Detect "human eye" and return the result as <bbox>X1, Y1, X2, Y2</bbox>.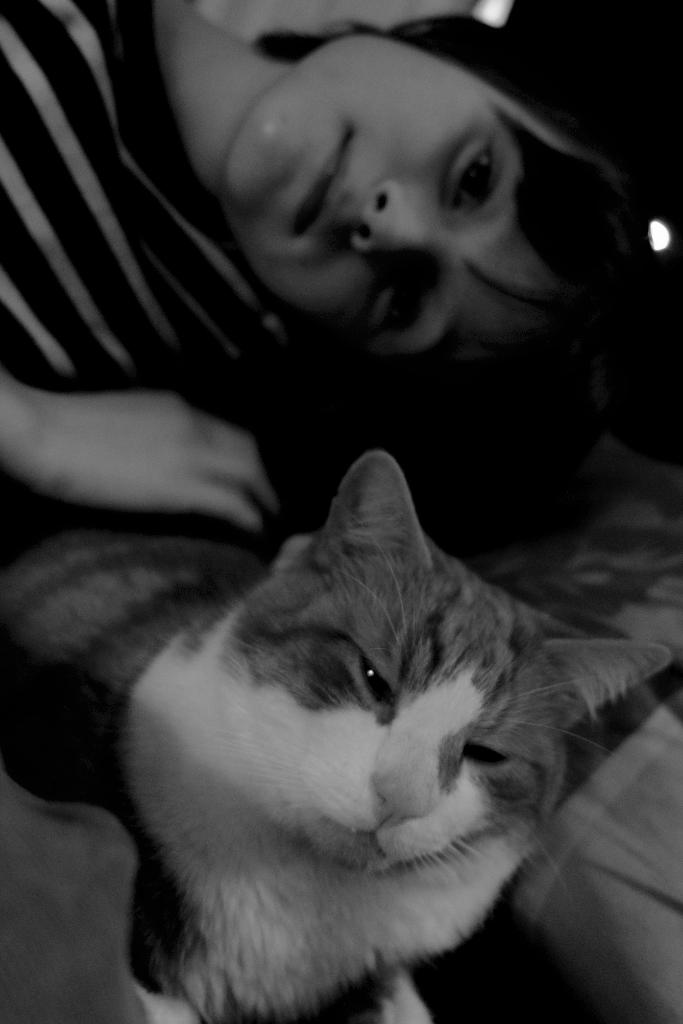
<bbox>360, 265, 429, 337</bbox>.
